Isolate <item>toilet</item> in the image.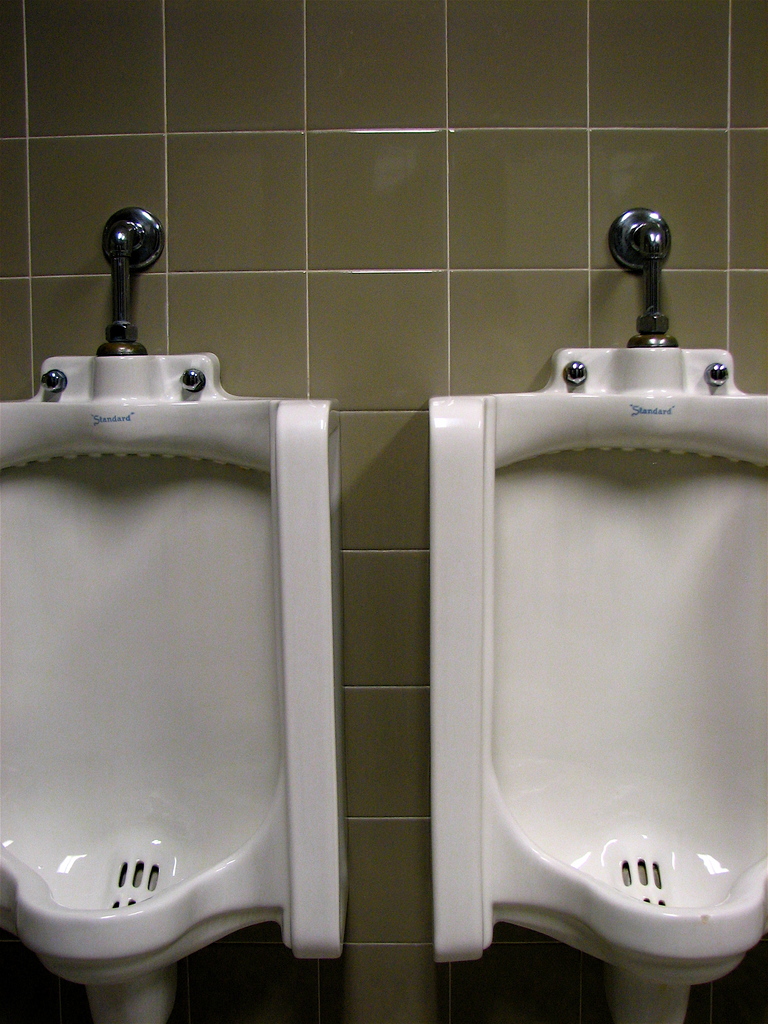
Isolated region: rect(403, 339, 762, 1023).
